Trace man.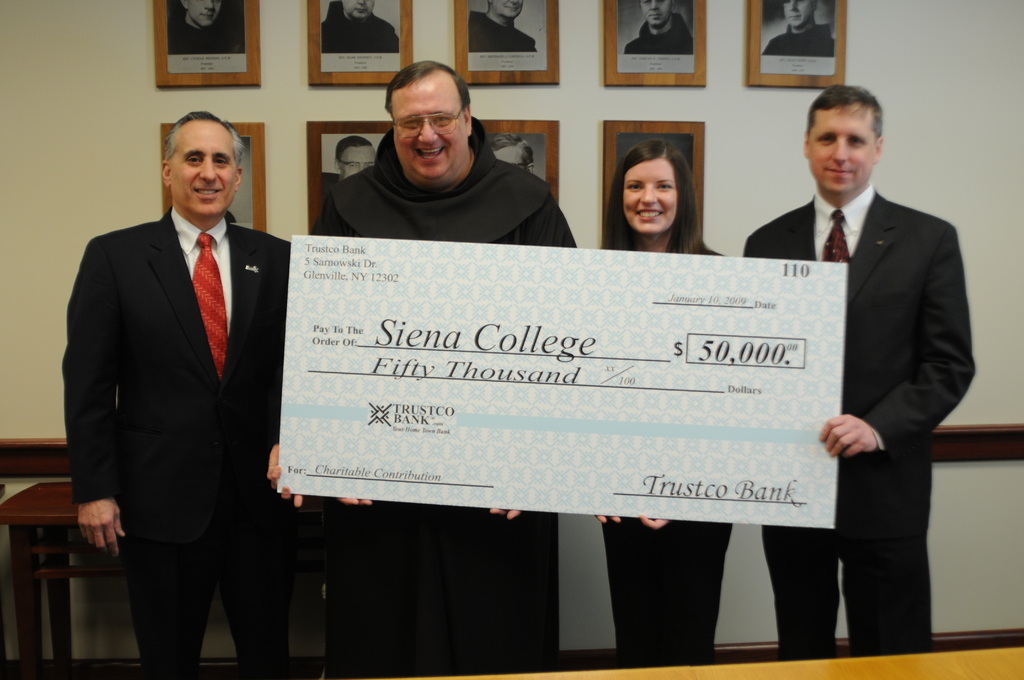
Traced to <box>334,137,373,181</box>.
